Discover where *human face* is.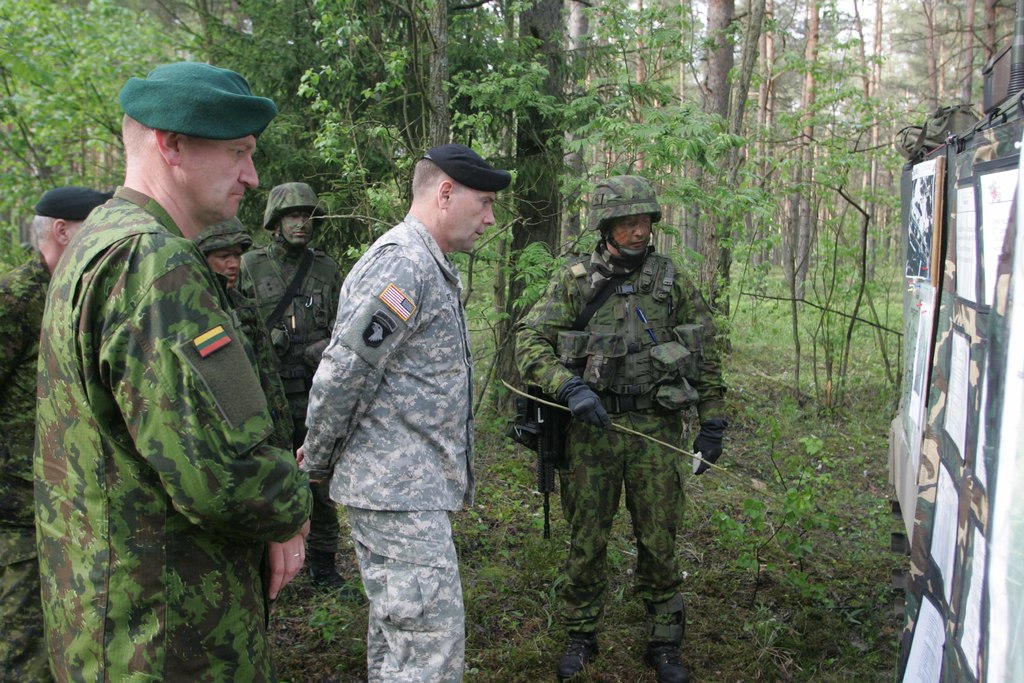
Discovered at Rect(606, 213, 652, 247).
